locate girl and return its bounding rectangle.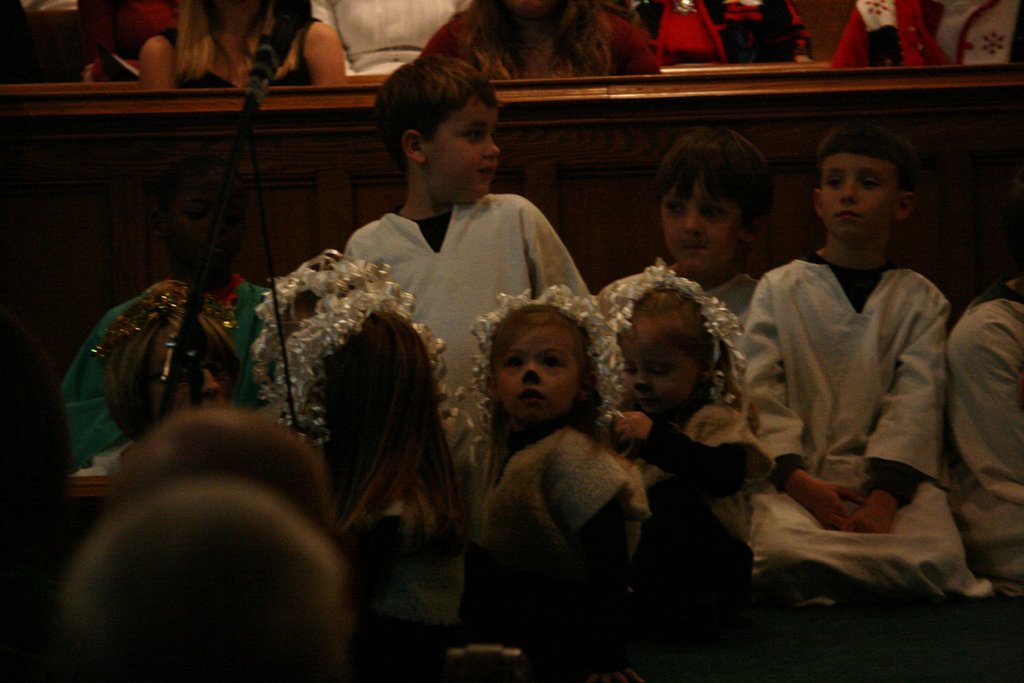
x1=475 y1=279 x2=648 y2=627.
